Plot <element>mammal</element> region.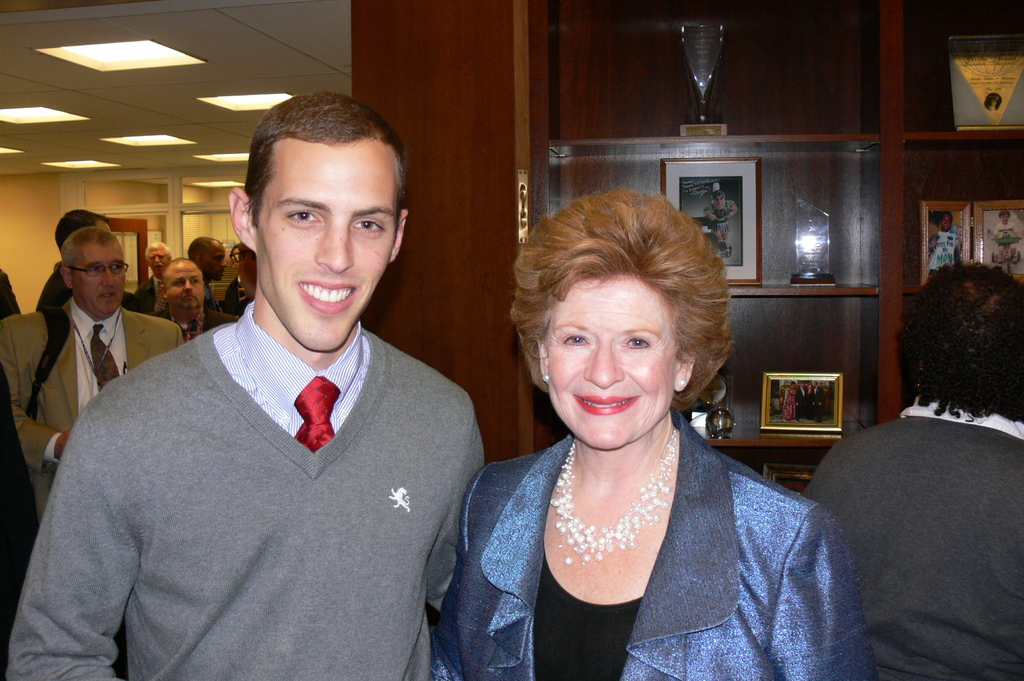
Plotted at box=[219, 239, 249, 312].
